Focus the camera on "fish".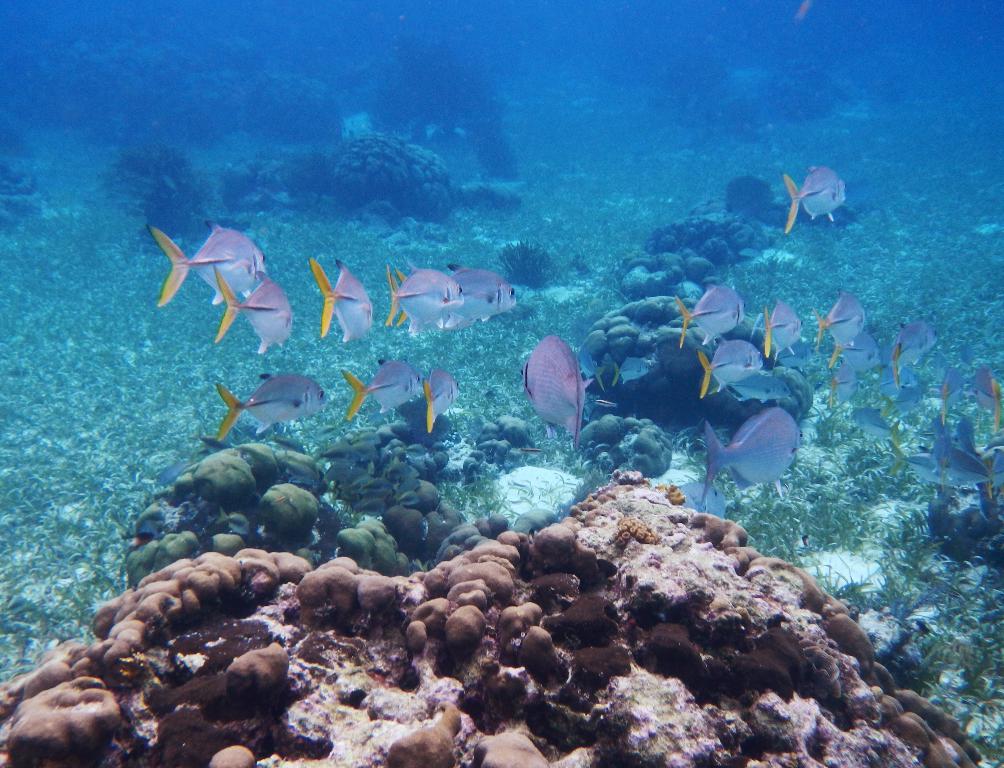
Focus region: x1=958 y1=418 x2=983 y2=461.
